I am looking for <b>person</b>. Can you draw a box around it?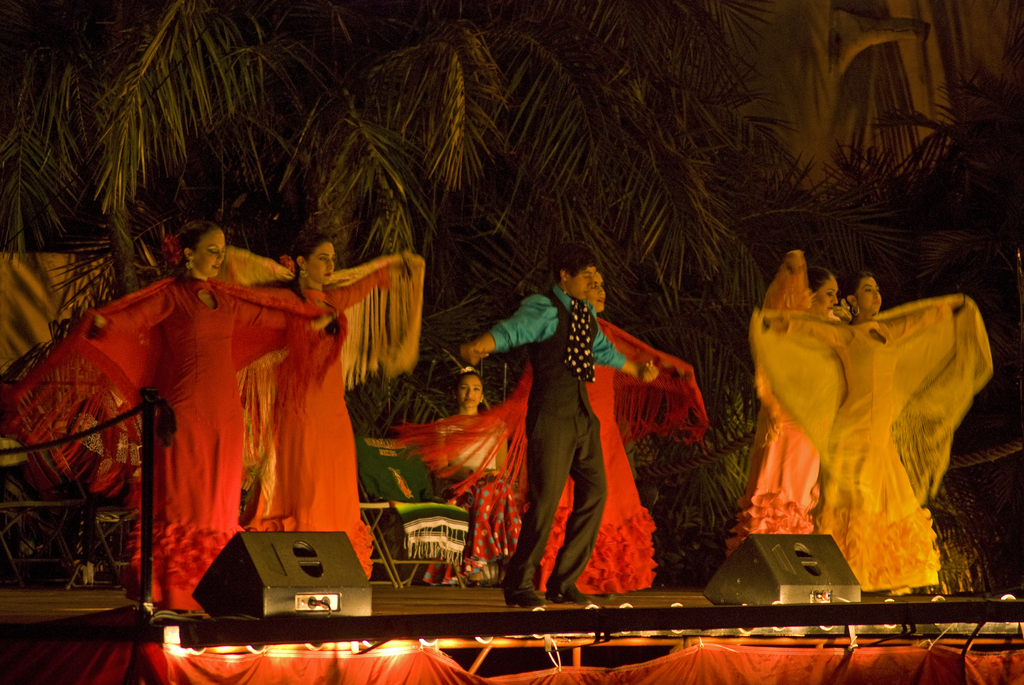
Sure, the bounding box is {"left": 753, "top": 265, "right": 999, "bottom": 594}.
